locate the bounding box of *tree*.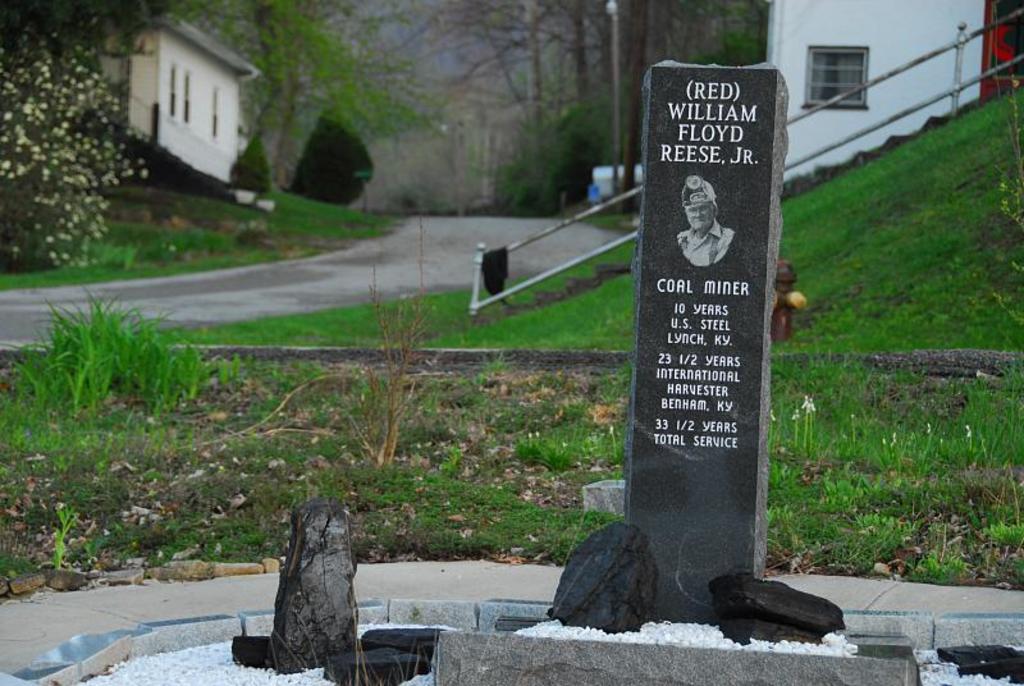
Bounding box: rect(553, 0, 612, 141).
